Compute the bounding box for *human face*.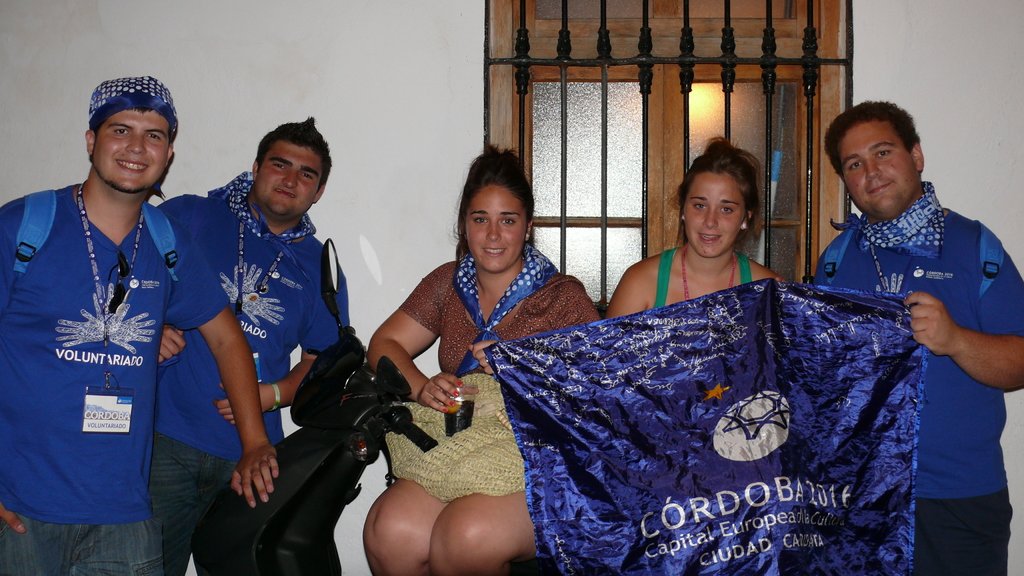
93 110 171 189.
